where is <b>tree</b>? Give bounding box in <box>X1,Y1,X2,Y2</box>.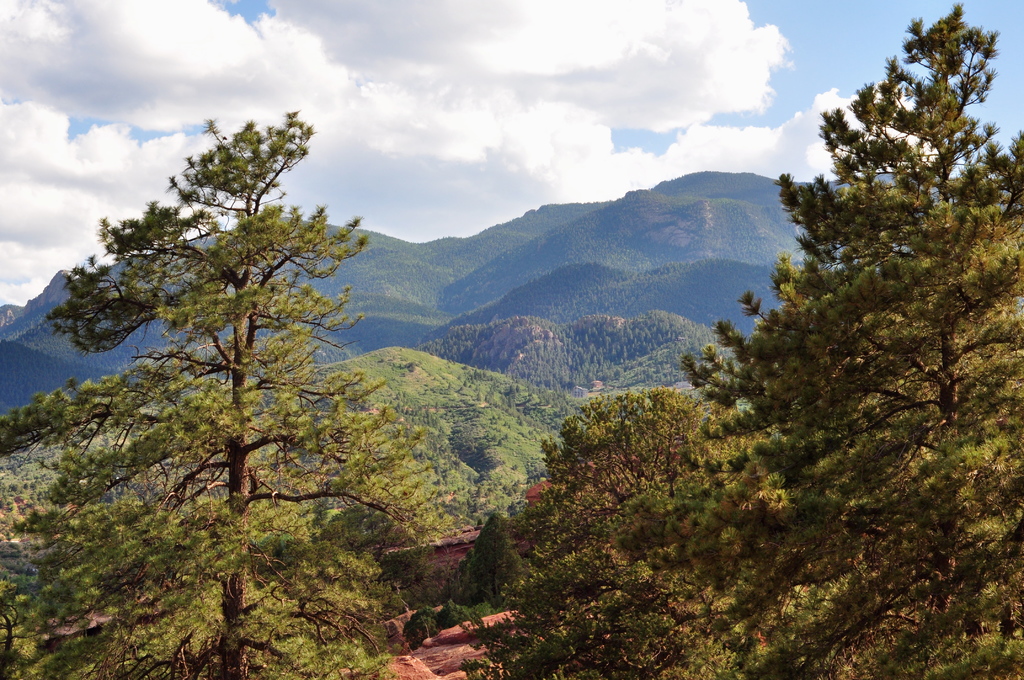
<box>0,102,458,679</box>.
